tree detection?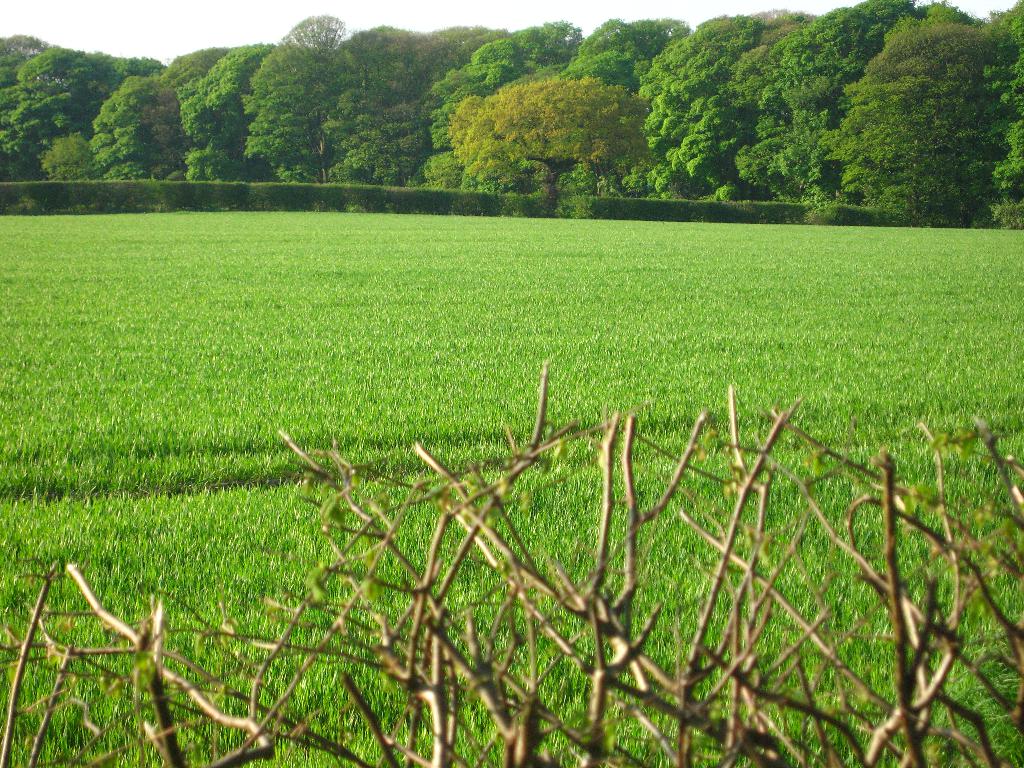
{"x1": 845, "y1": 14, "x2": 1011, "y2": 223}
